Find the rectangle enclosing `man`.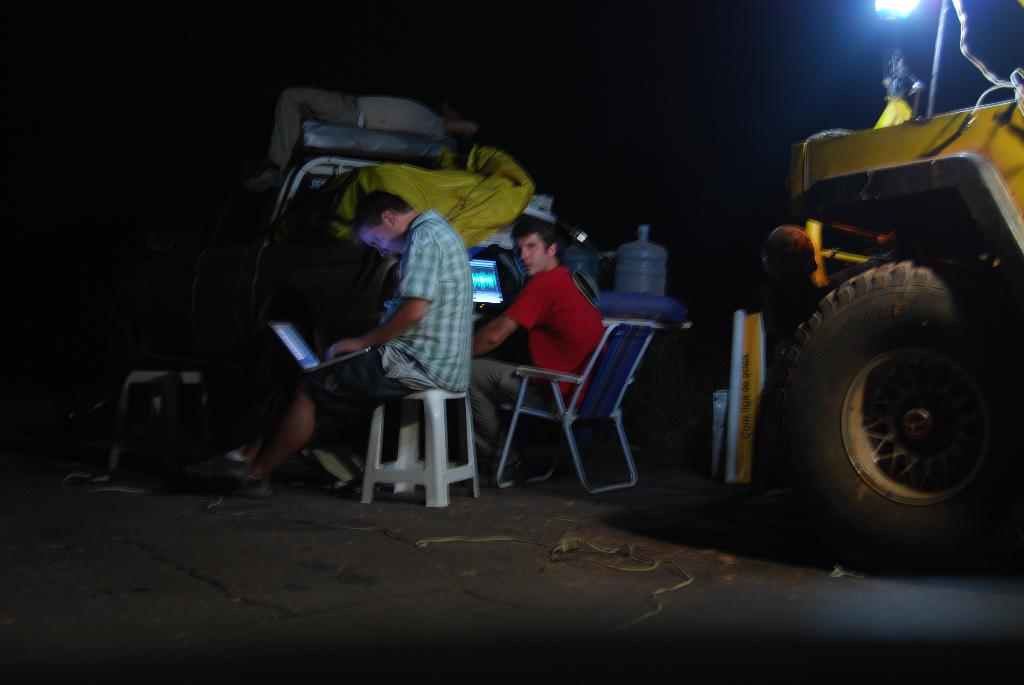
{"left": 468, "top": 222, "right": 609, "bottom": 484}.
